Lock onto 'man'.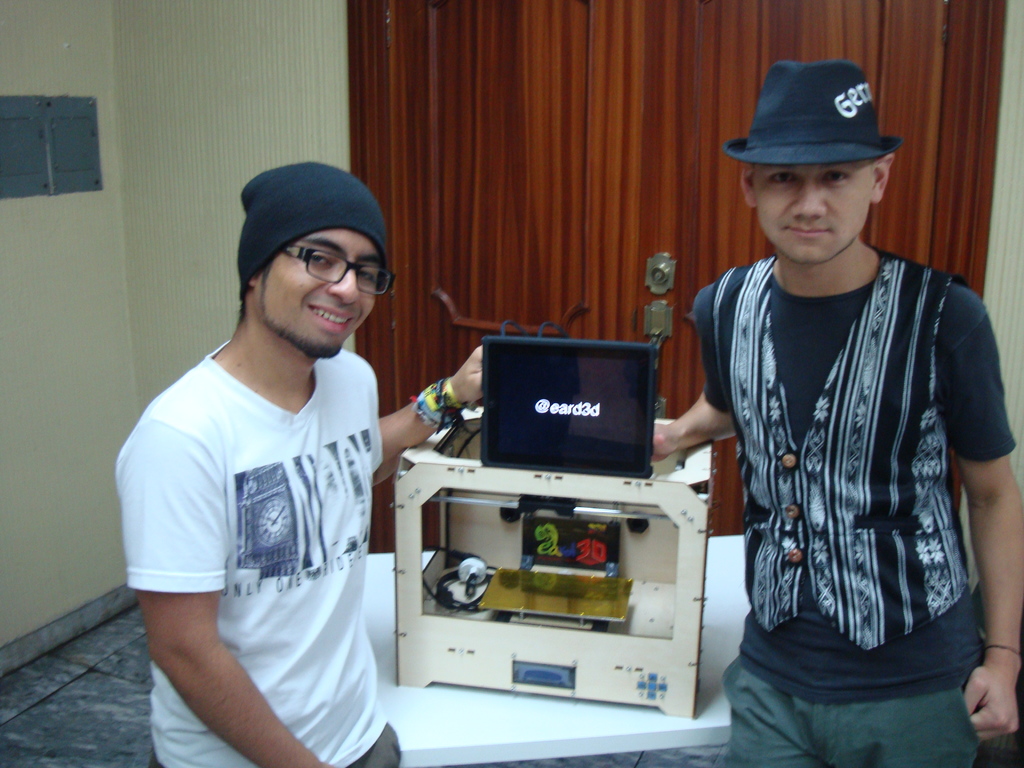
Locked: [108, 152, 426, 753].
